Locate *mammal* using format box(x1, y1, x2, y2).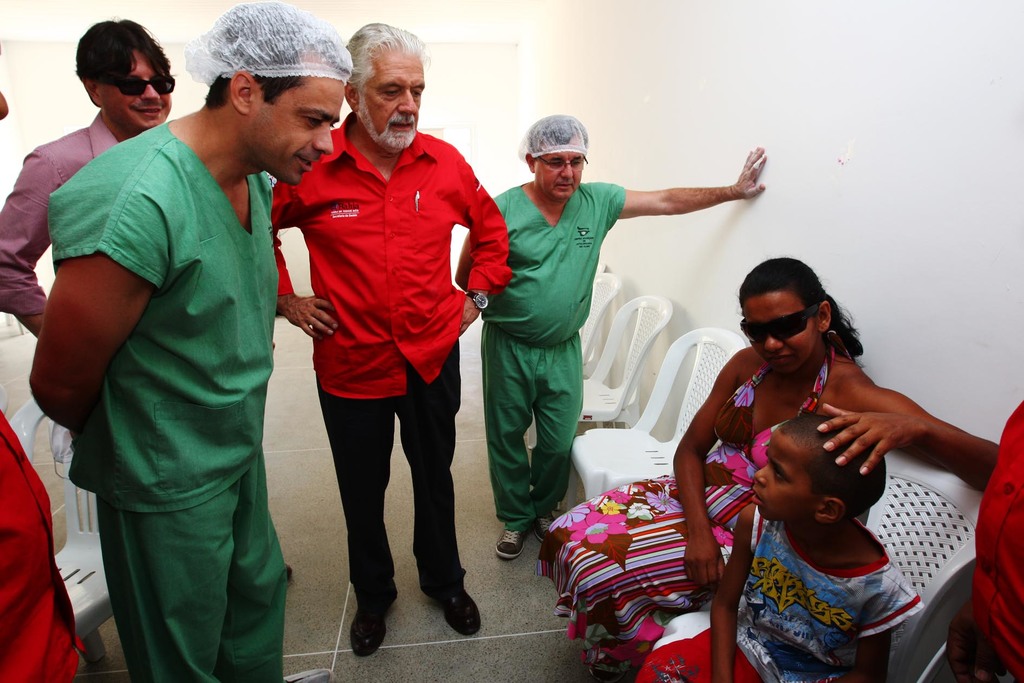
box(458, 114, 766, 555).
